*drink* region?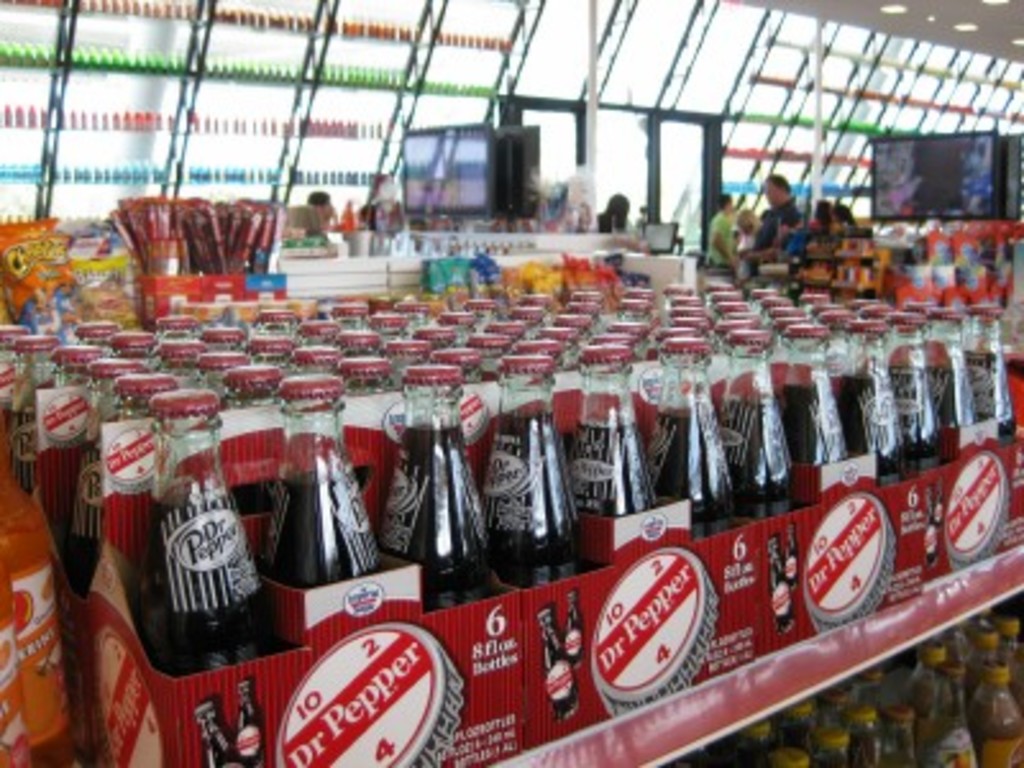
region(481, 412, 581, 584)
